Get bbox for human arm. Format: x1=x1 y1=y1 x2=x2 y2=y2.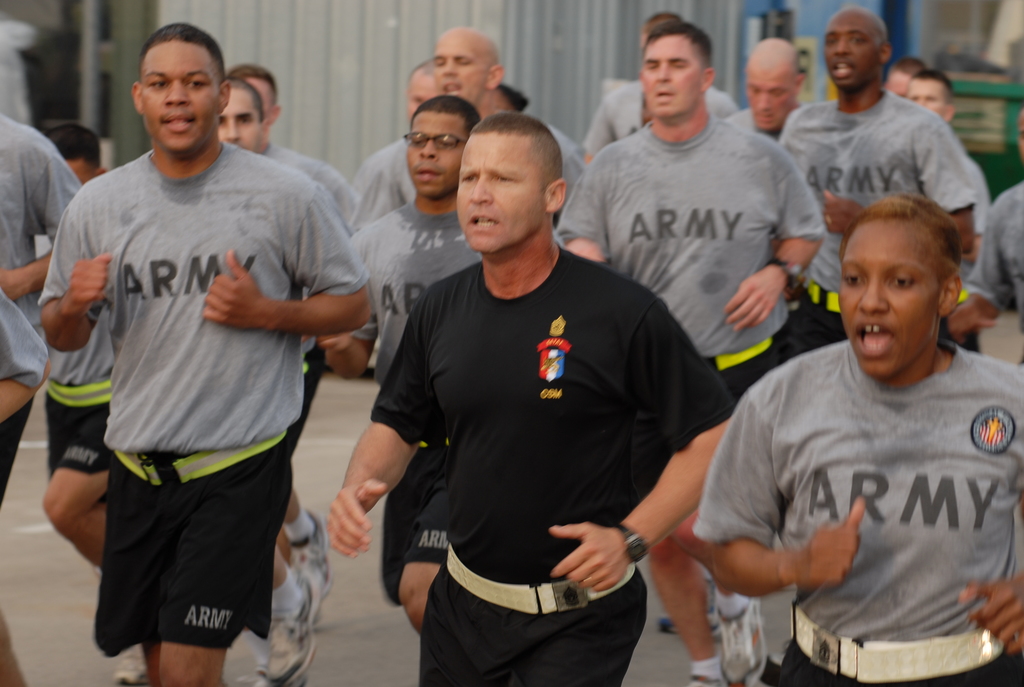
x1=33 y1=177 x2=128 y2=354.
